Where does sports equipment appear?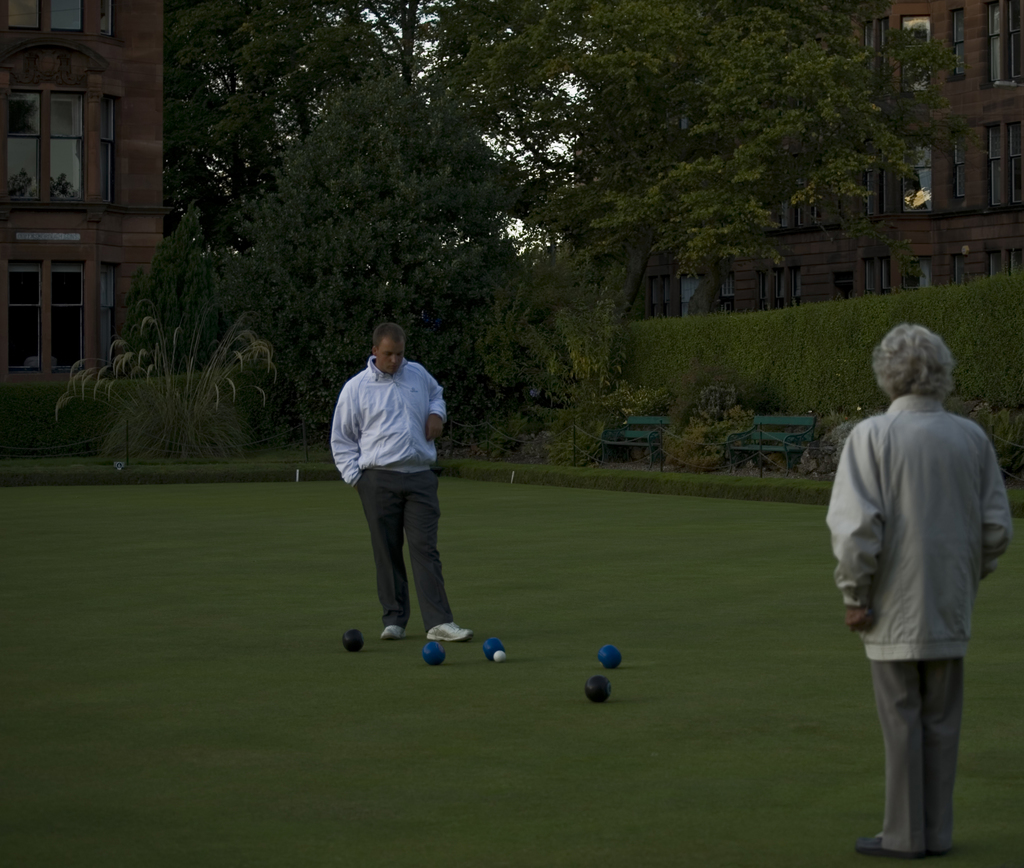
Appears at {"x1": 378, "y1": 624, "x2": 406, "y2": 640}.
